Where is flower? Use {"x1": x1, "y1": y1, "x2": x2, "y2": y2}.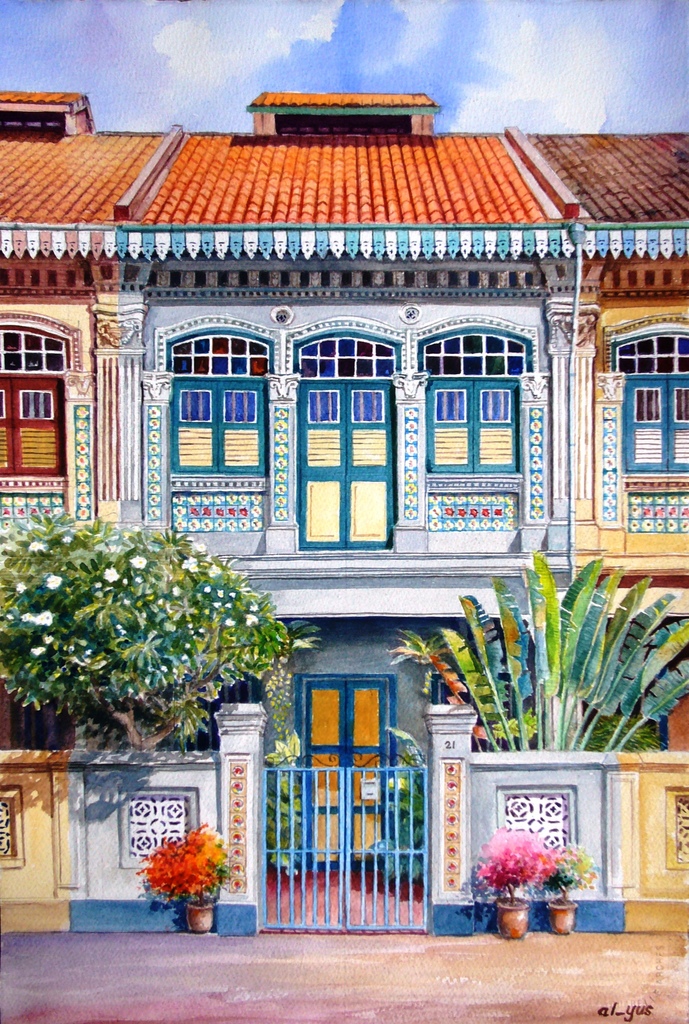
{"x1": 28, "y1": 538, "x2": 48, "y2": 556}.
